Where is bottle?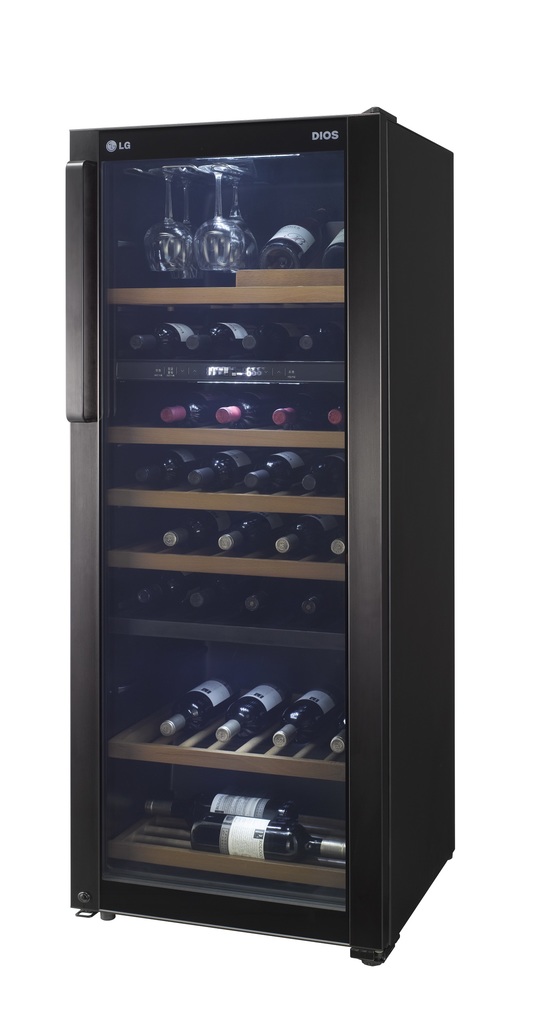
left=331, top=398, right=345, bottom=428.
